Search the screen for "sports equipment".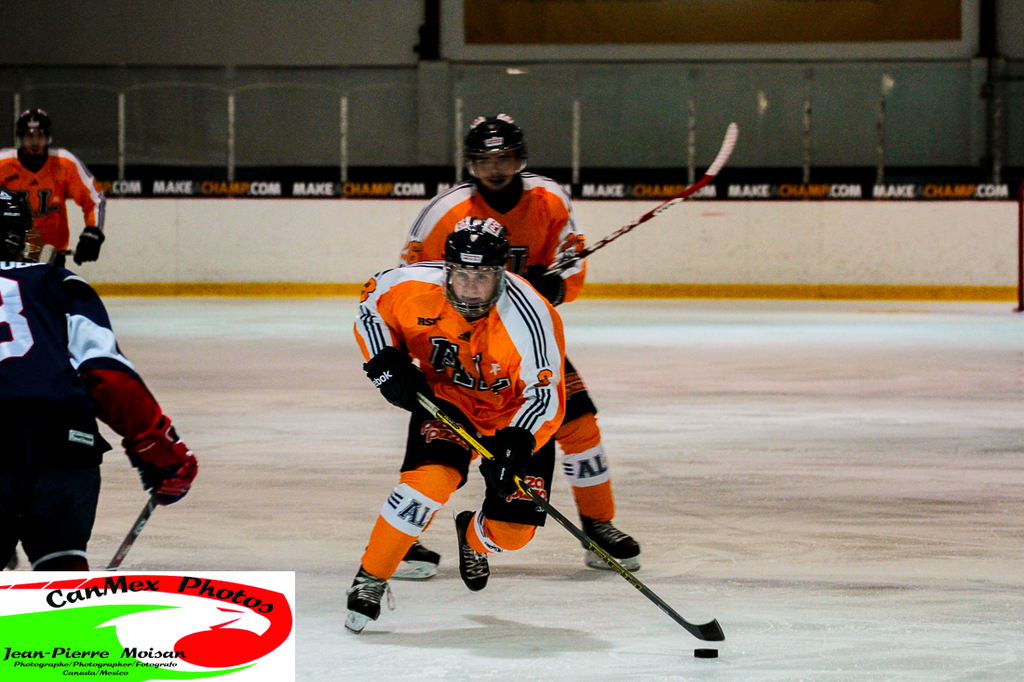
Found at select_region(388, 542, 441, 582).
